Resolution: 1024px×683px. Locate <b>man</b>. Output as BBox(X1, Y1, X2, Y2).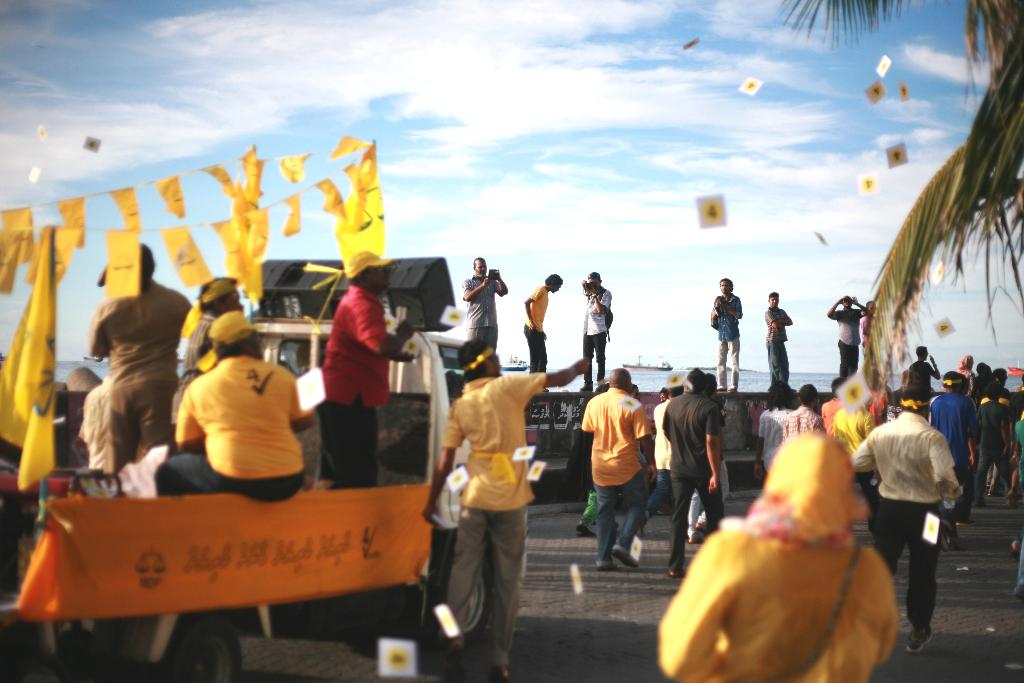
BBox(839, 368, 876, 503).
